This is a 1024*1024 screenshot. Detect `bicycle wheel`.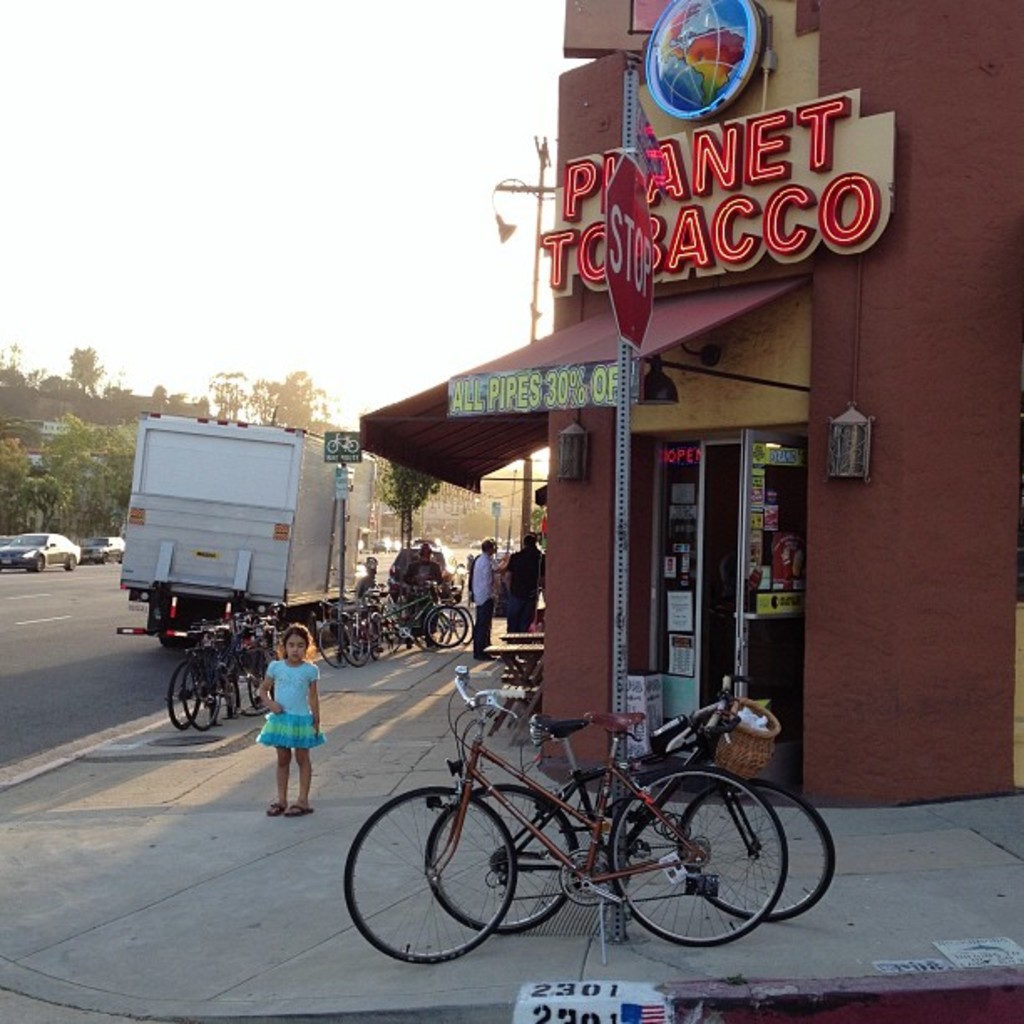
detection(376, 619, 408, 659).
